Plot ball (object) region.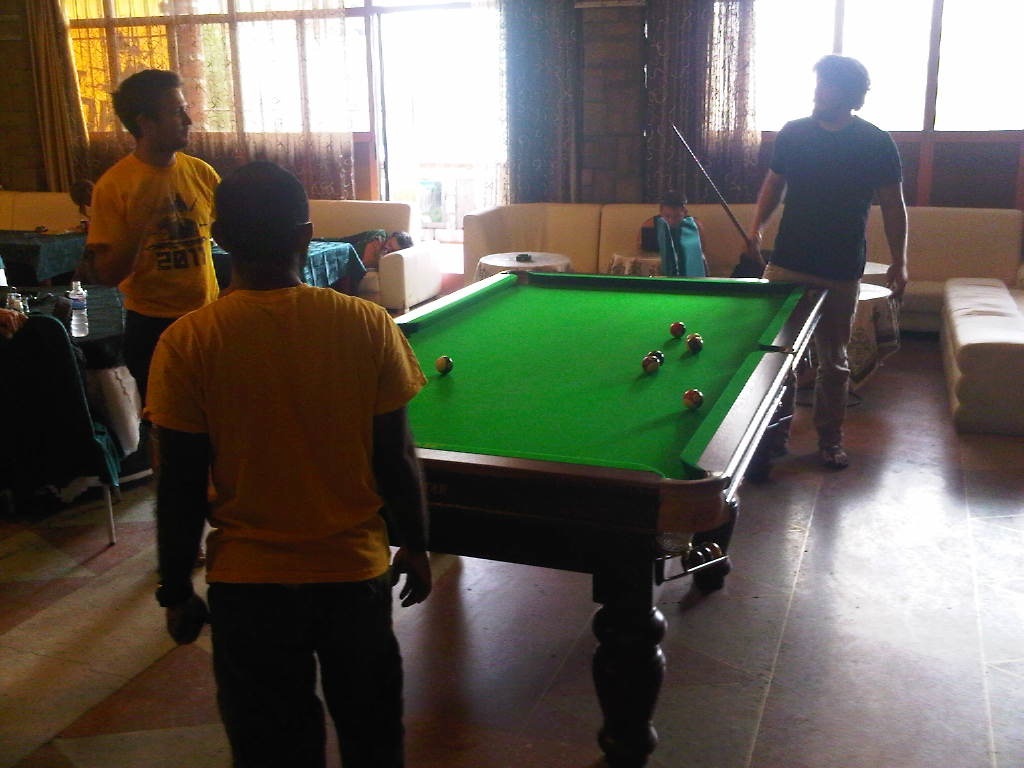
Plotted at {"left": 671, "top": 322, "right": 684, "bottom": 338}.
